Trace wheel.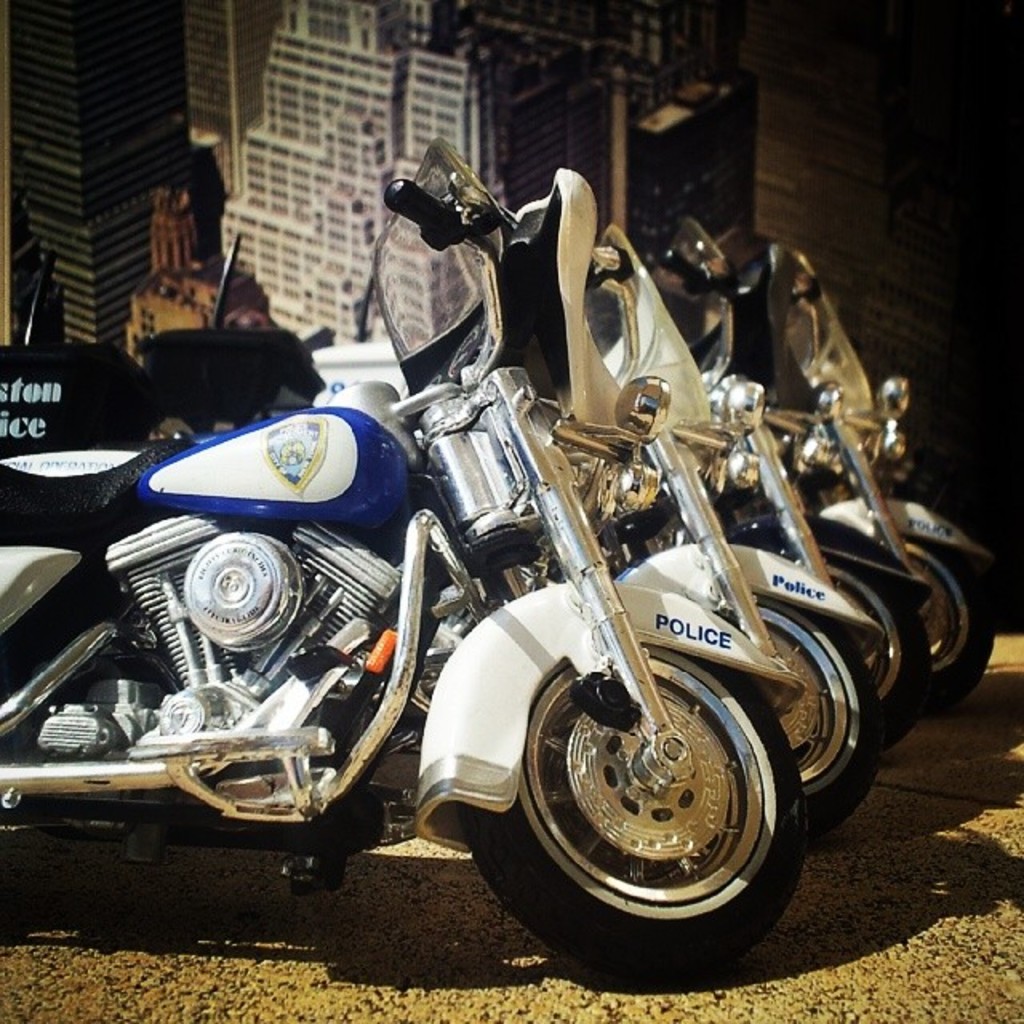
Traced to crop(888, 531, 1005, 701).
